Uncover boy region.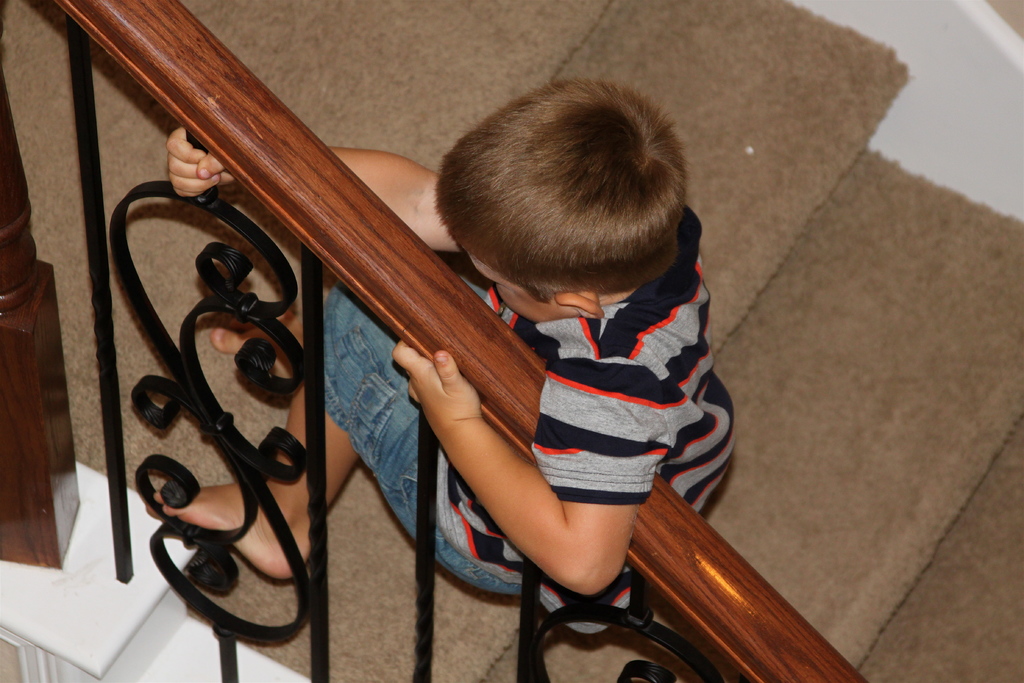
Uncovered: bbox(154, 69, 749, 636).
